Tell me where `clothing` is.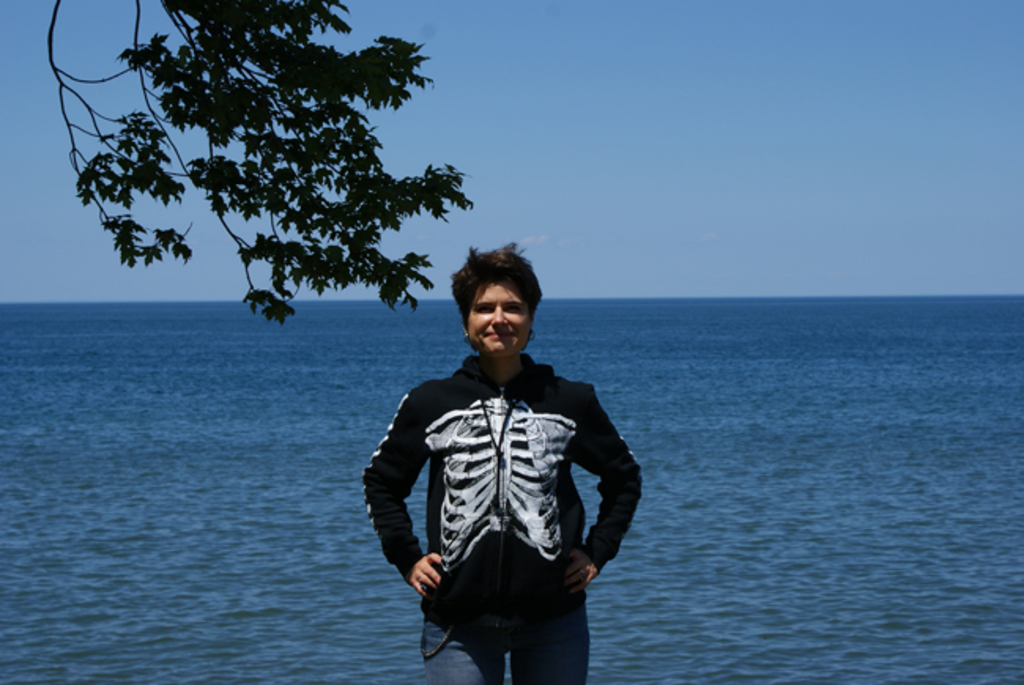
`clothing` is at 367/312/625/649.
